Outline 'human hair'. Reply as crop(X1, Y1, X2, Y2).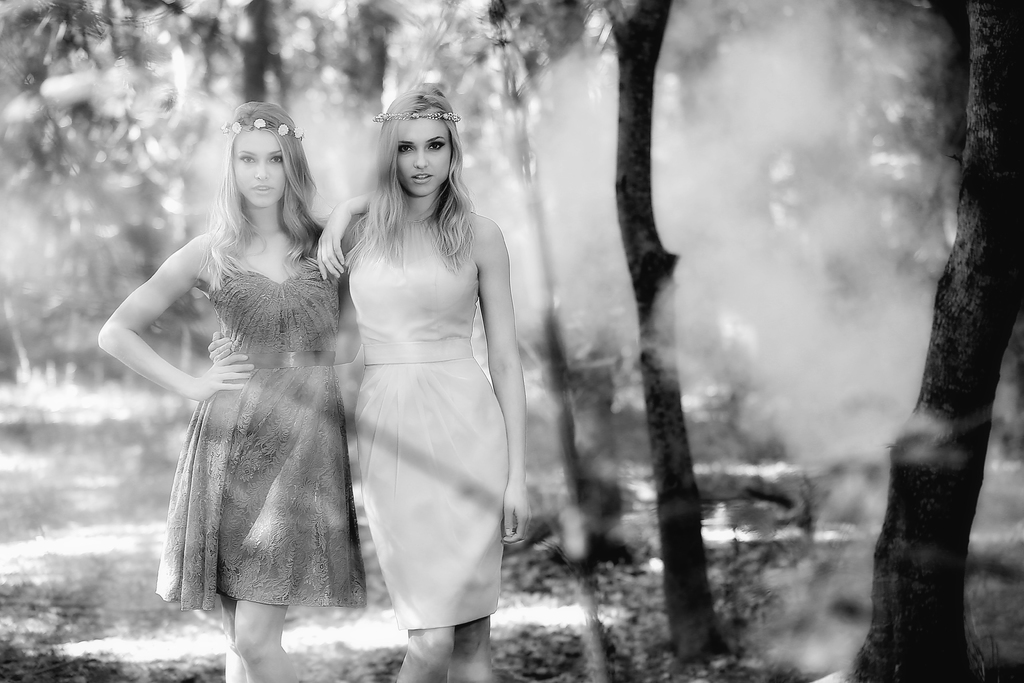
crop(204, 98, 325, 296).
